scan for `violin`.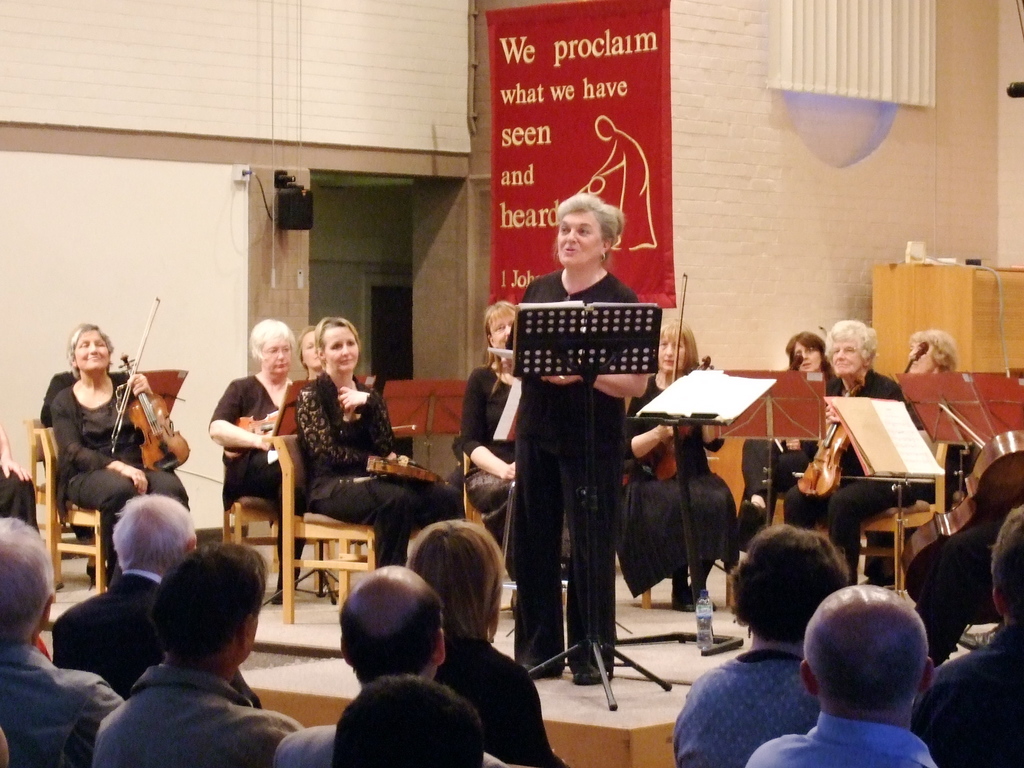
Scan result: x1=106 y1=291 x2=189 y2=475.
